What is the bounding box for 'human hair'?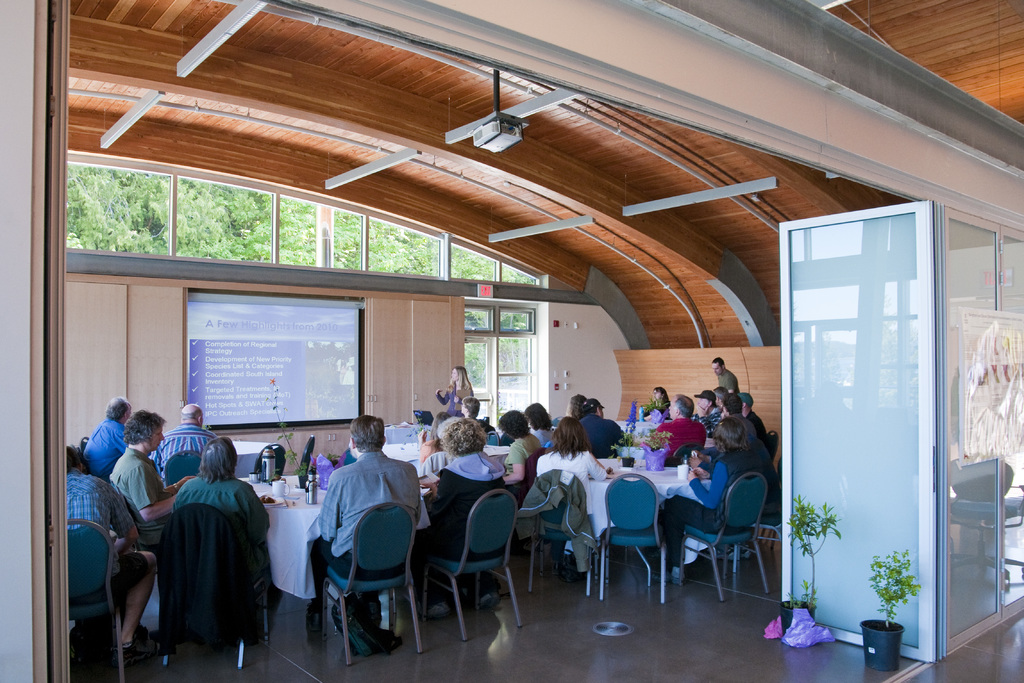
Rect(106, 396, 130, 420).
